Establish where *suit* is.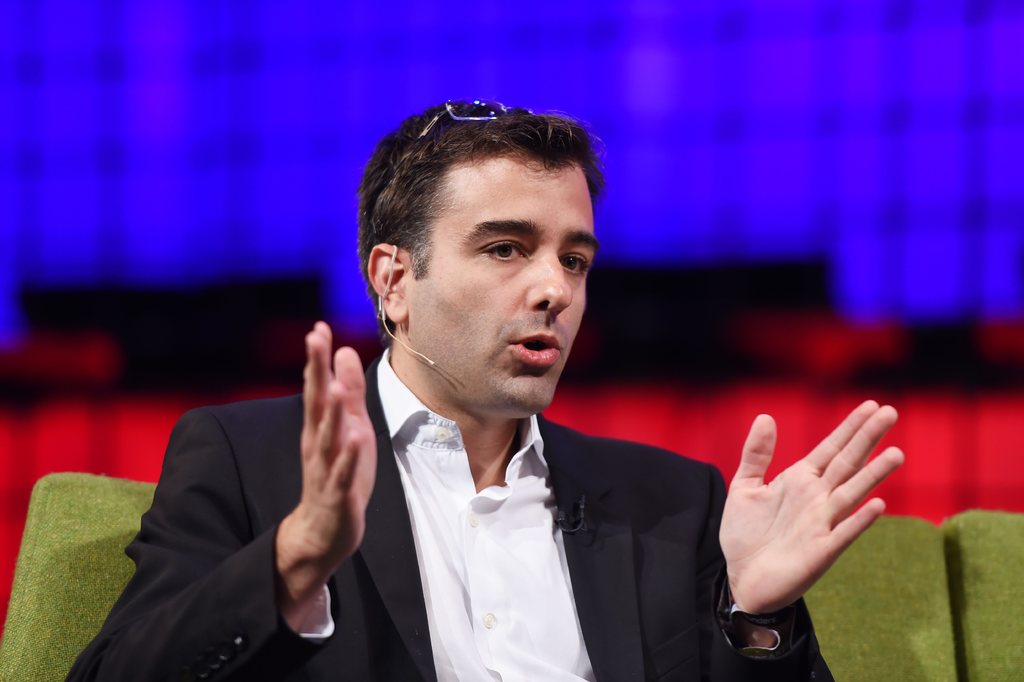
Established at pyautogui.locateOnScreen(66, 349, 834, 681).
